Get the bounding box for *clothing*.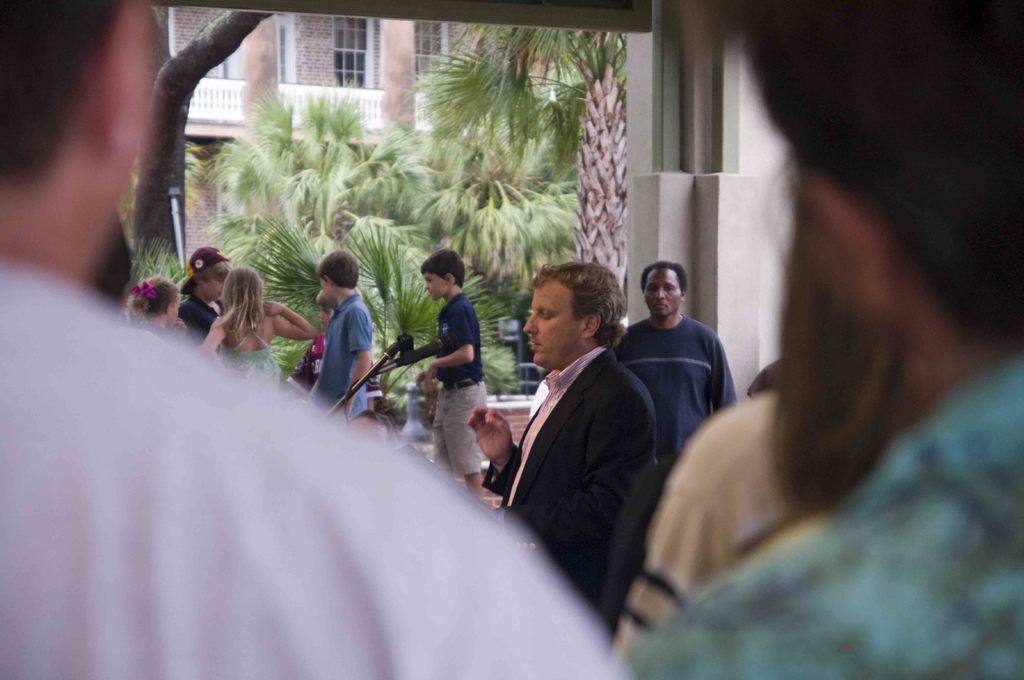
left=0, top=252, right=629, bottom=679.
